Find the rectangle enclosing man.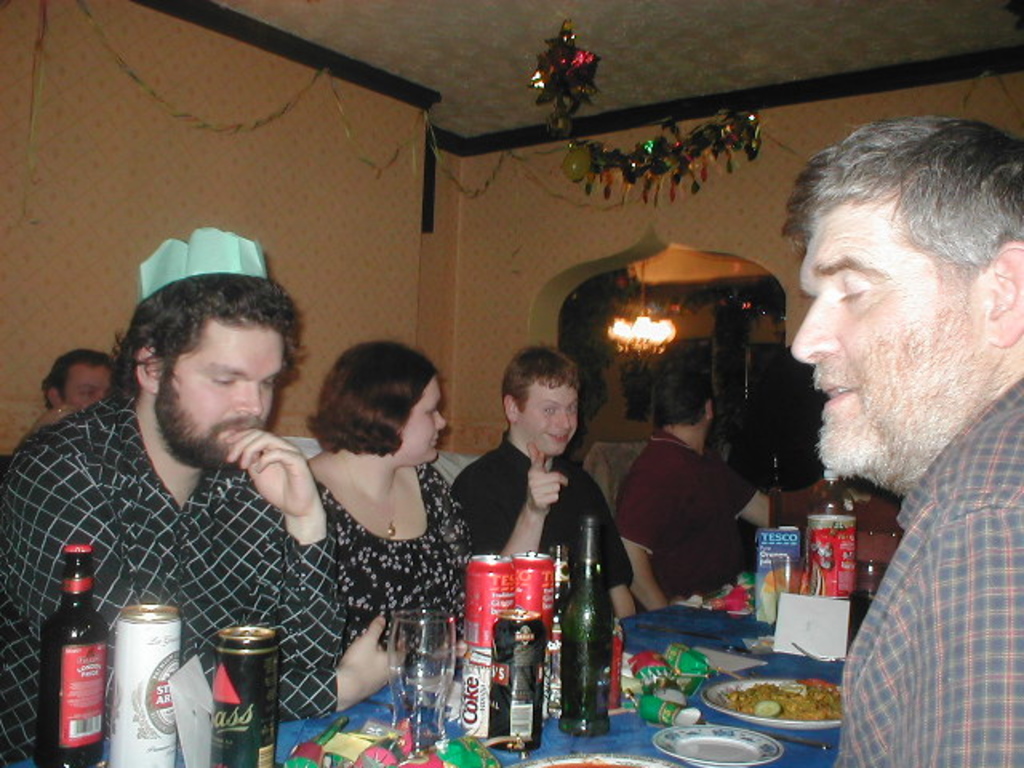
0,222,416,766.
